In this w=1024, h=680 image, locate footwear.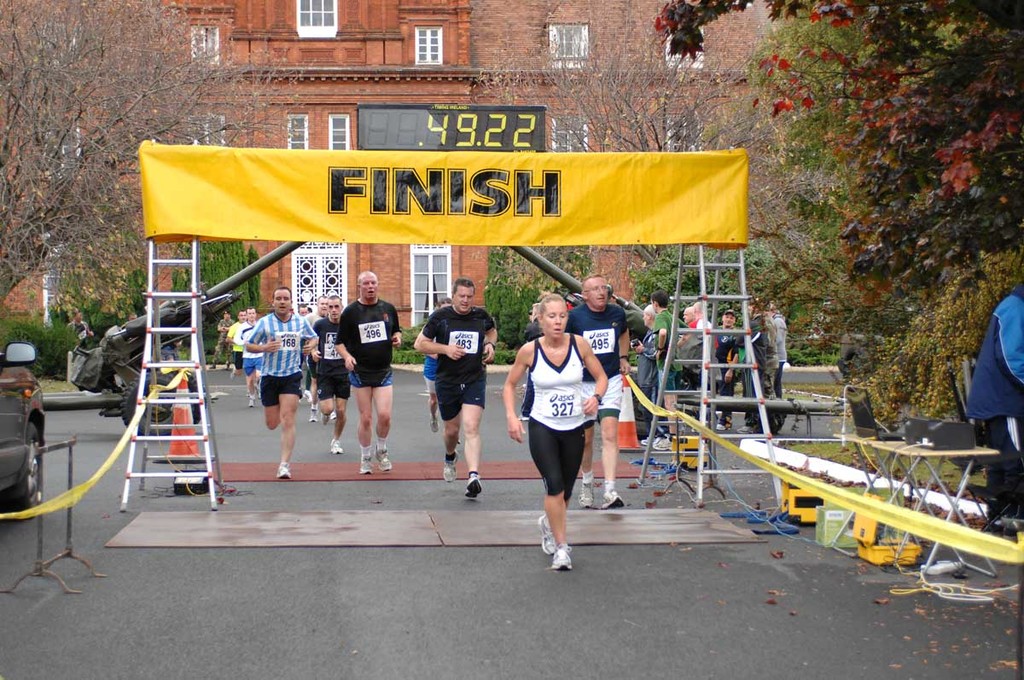
Bounding box: box=[325, 404, 340, 419].
